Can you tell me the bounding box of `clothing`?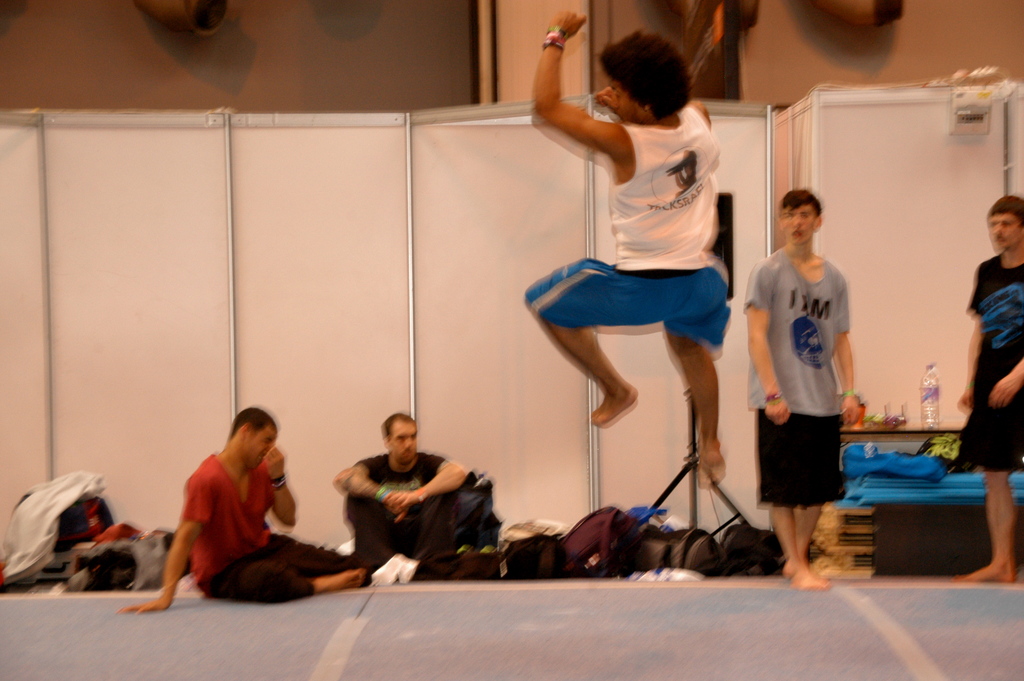
{"x1": 957, "y1": 255, "x2": 1023, "y2": 469}.
